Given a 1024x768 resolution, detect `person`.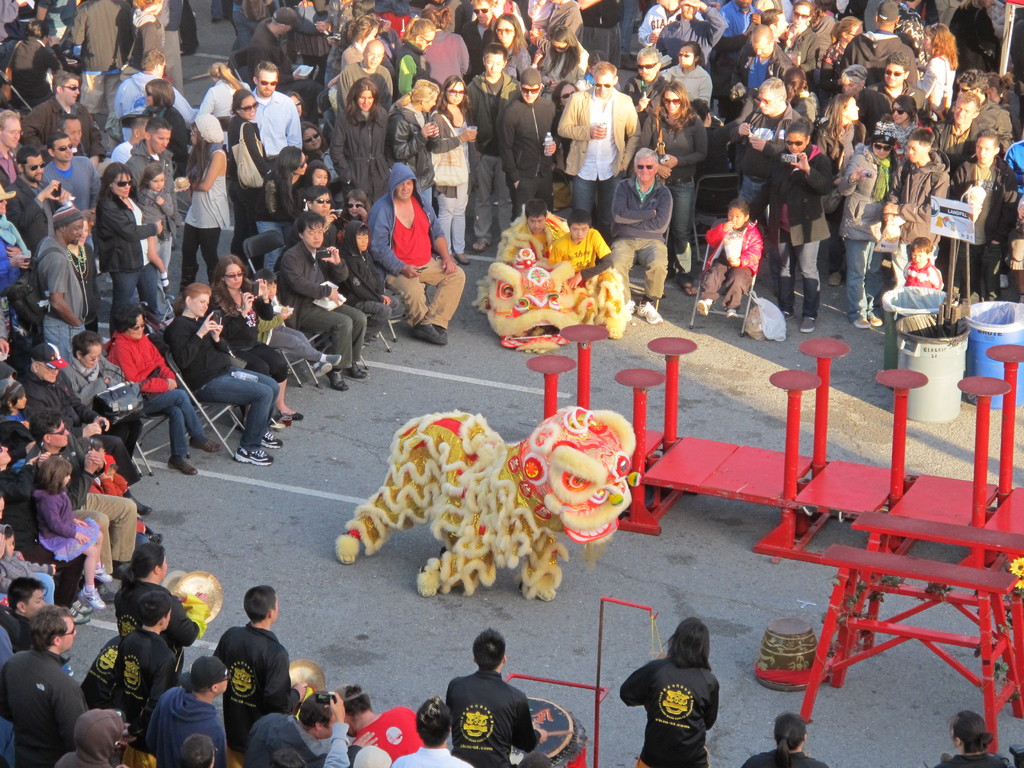
select_region(0, 602, 92, 767).
